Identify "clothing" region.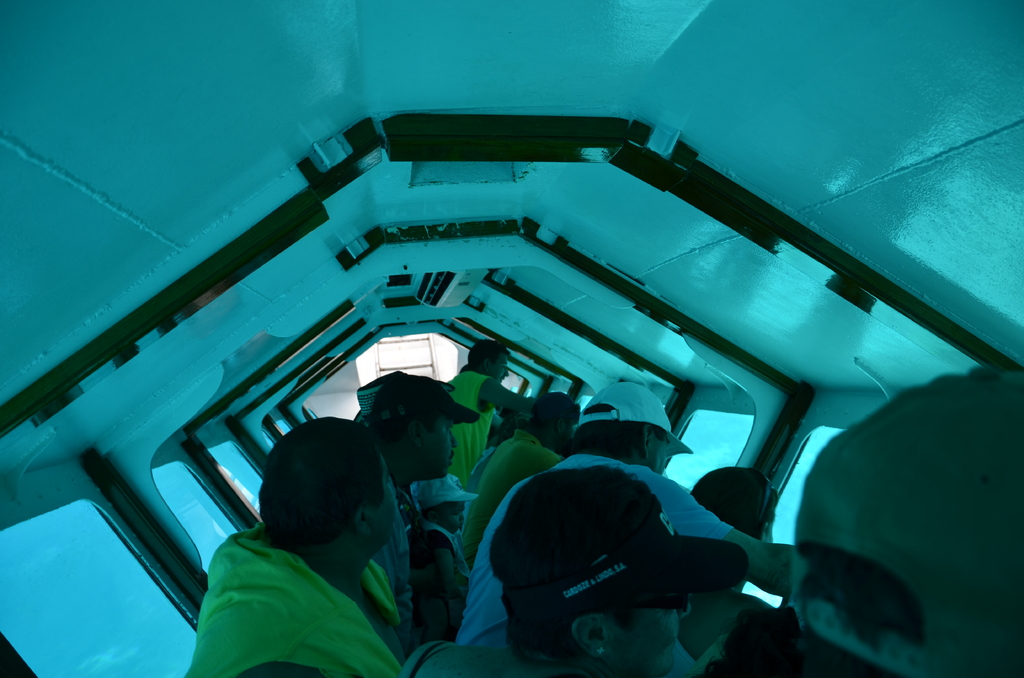
Region: locate(454, 428, 556, 568).
